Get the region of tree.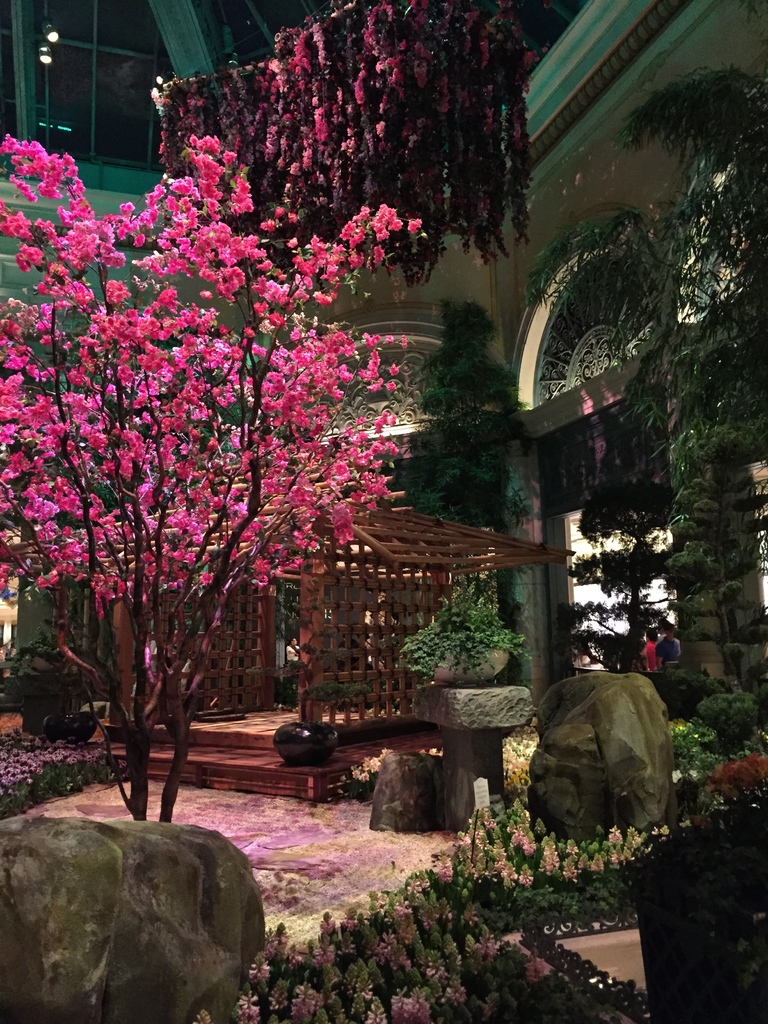
0,129,432,822.
